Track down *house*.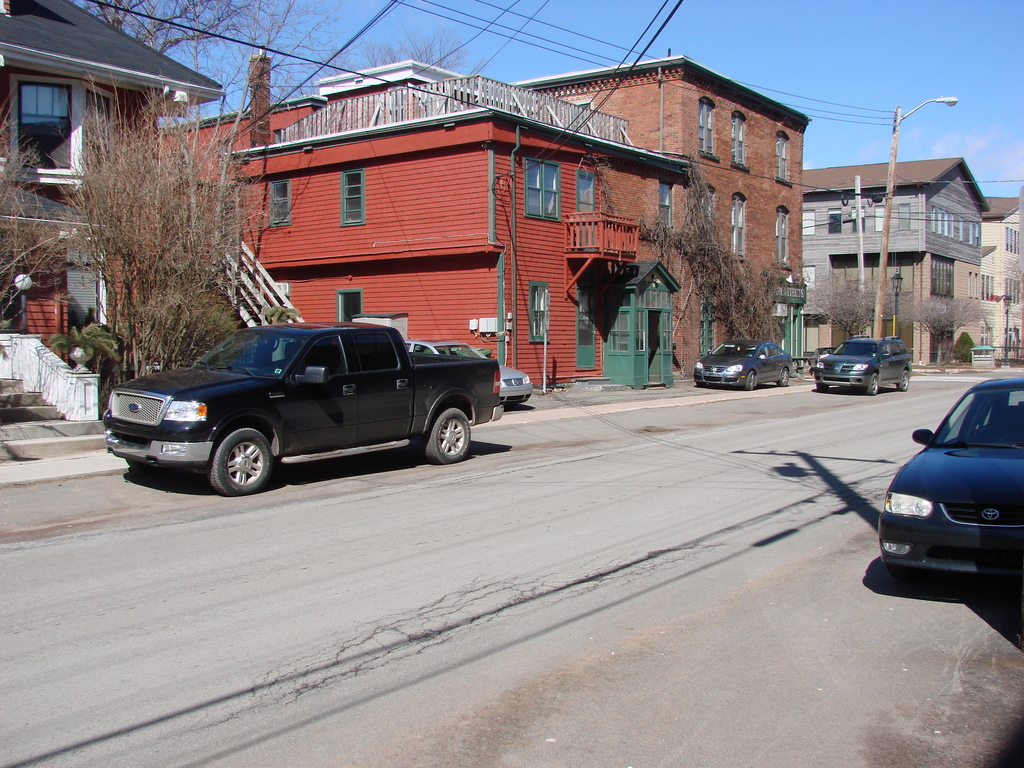
Tracked to bbox(0, 0, 232, 410).
